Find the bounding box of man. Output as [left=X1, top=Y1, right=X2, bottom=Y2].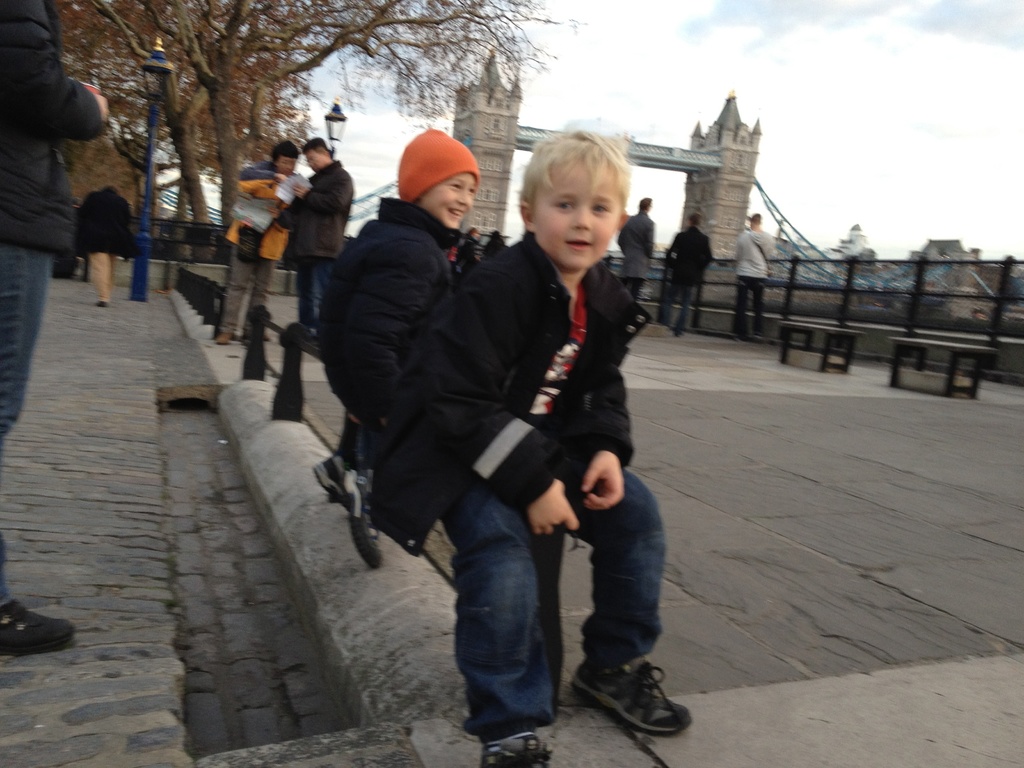
[left=670, top=207, right=714, bottom=336].
